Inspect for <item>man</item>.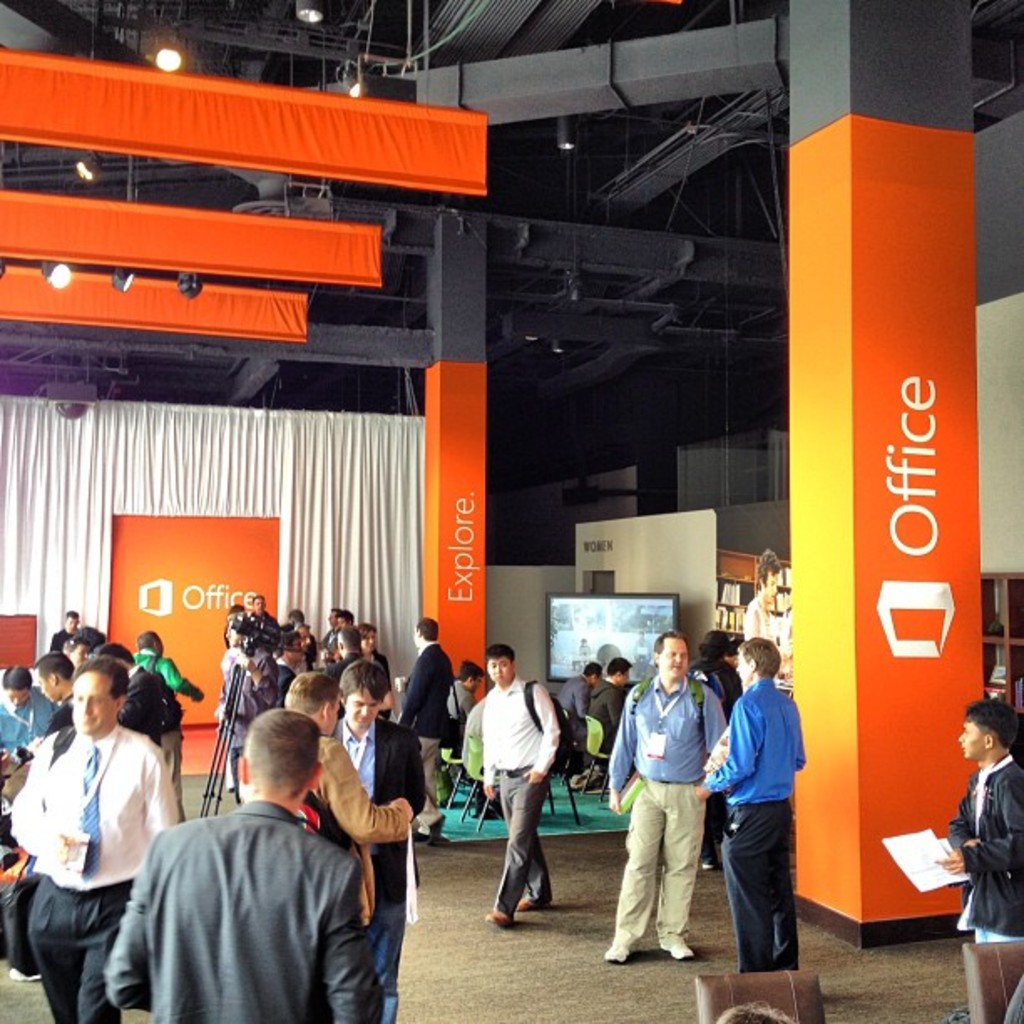
Inspection: x1=559, y1=661, x2=604, y2=793.
